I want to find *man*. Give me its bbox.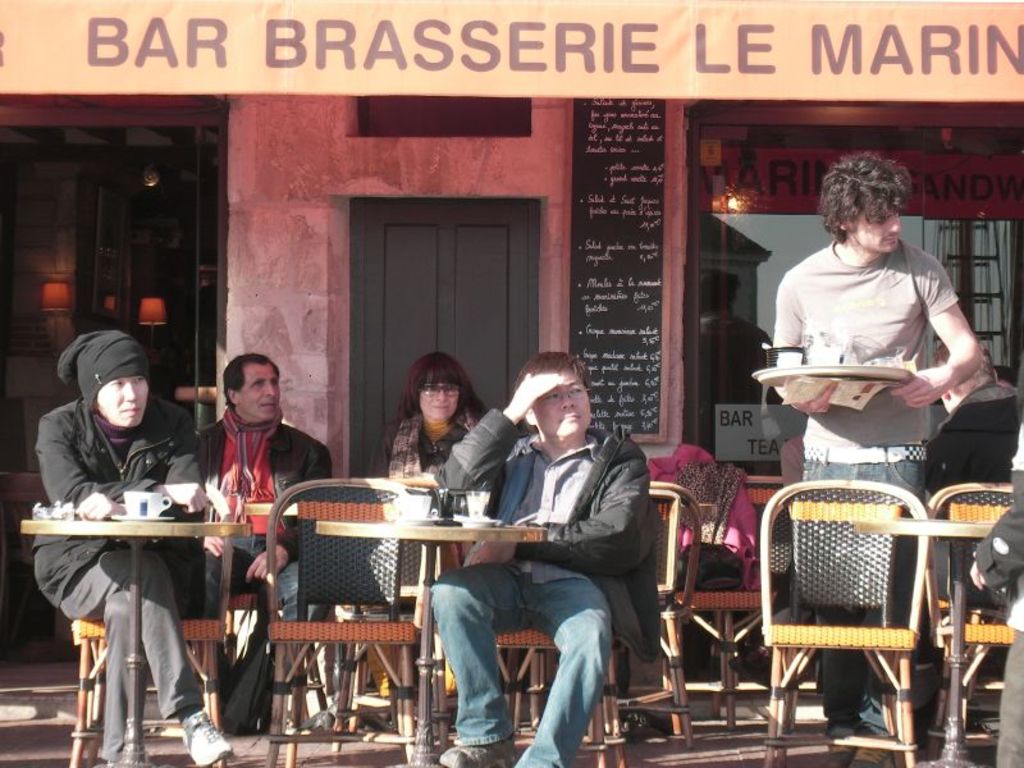
<bbox>929, 349, 1019, 509</bbox>.
